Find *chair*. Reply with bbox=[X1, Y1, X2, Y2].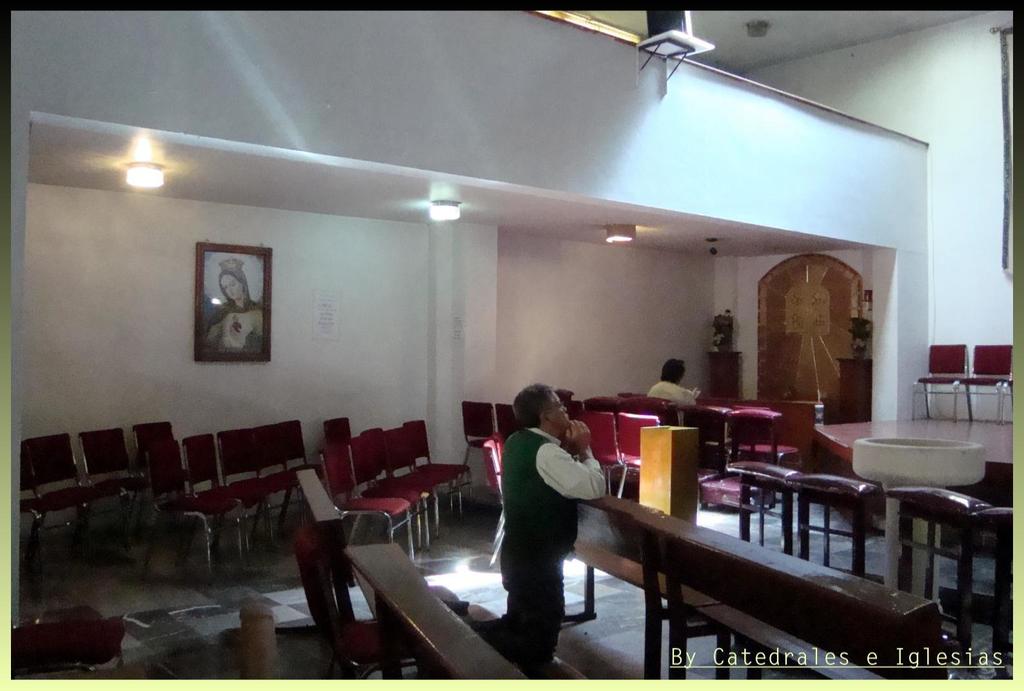
bbox=[10, 621, 128, 670].
